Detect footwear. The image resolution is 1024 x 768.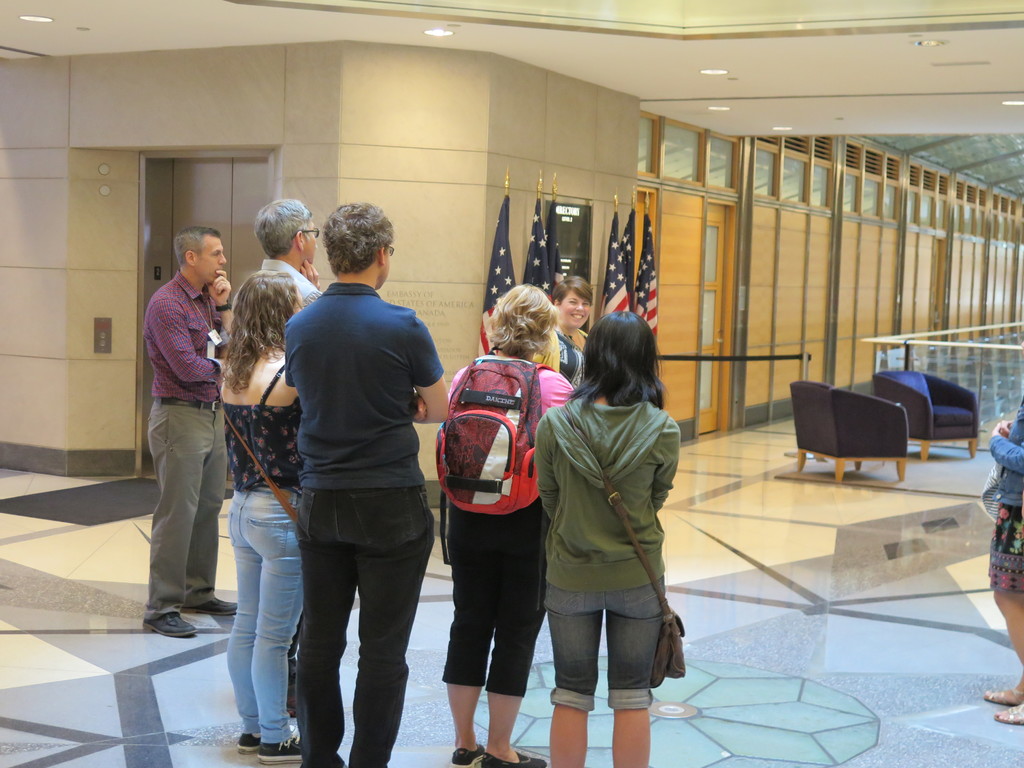
[x1=446, y1=733, x2=484, y2=764].
